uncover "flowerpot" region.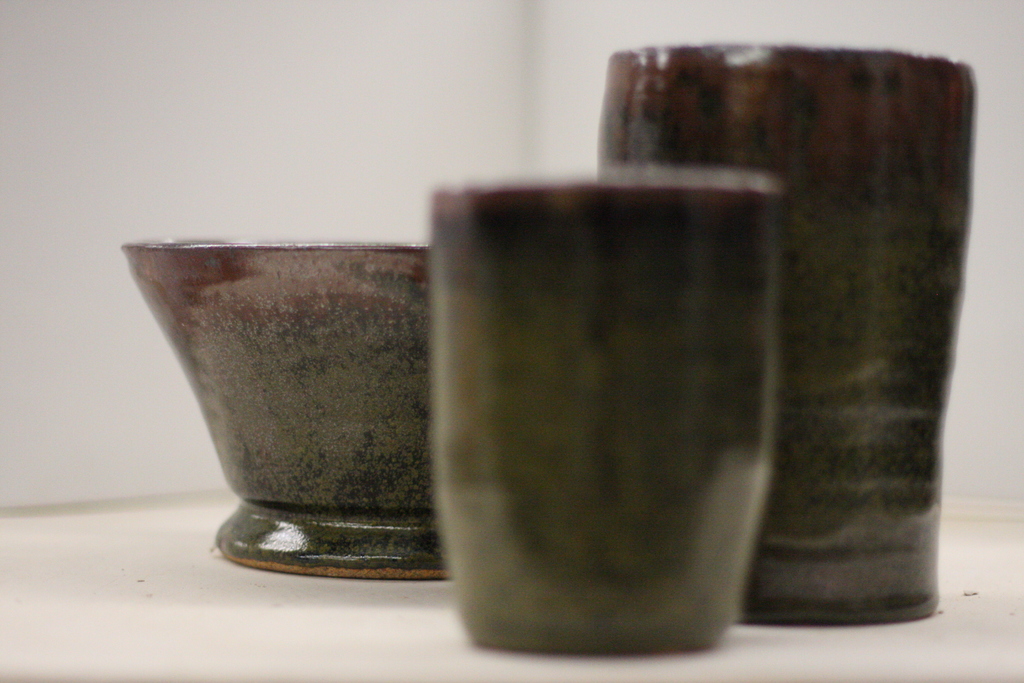
Uncovered: (435,172,776,654).
